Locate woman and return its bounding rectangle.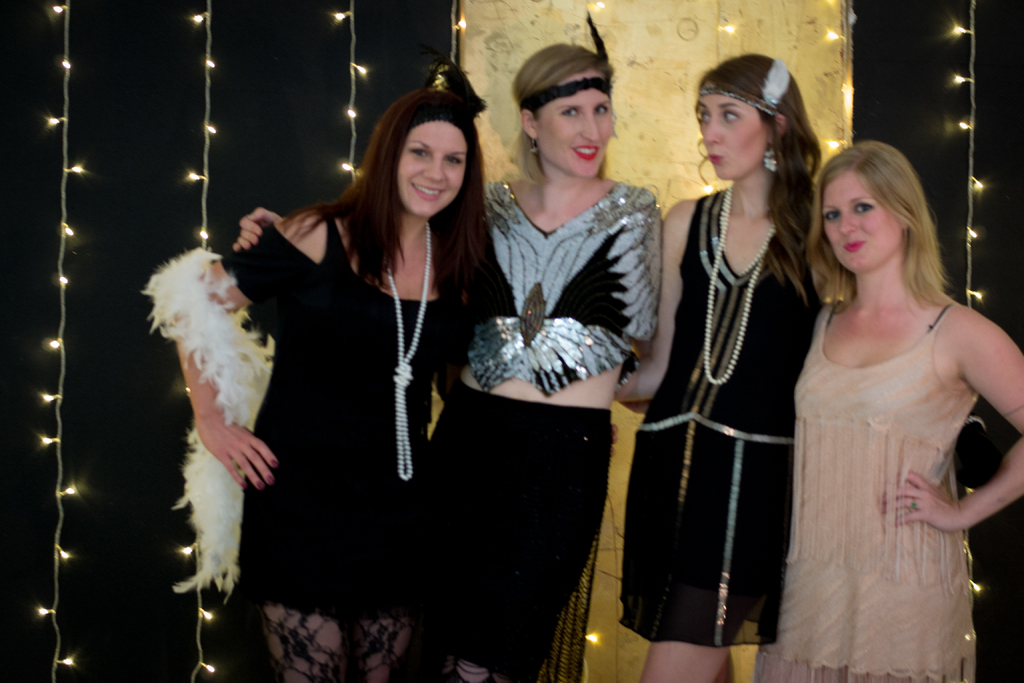
box(230, 40, 662, 682).
